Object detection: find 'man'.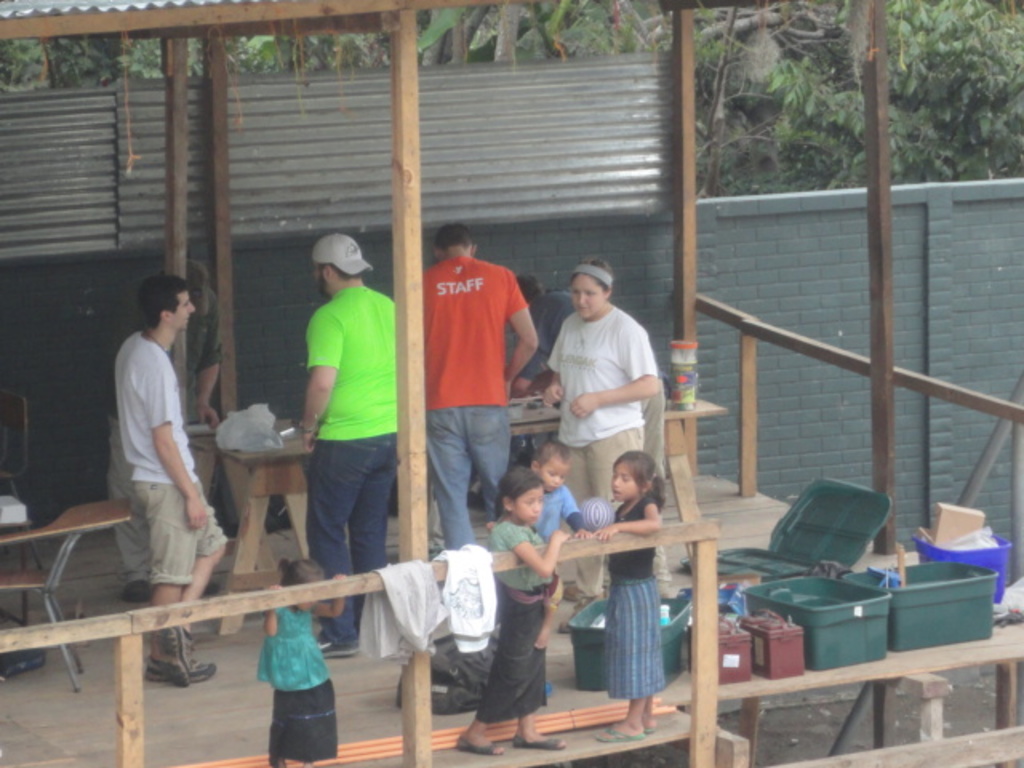
<region>418, 218, 539, 552</region>.
